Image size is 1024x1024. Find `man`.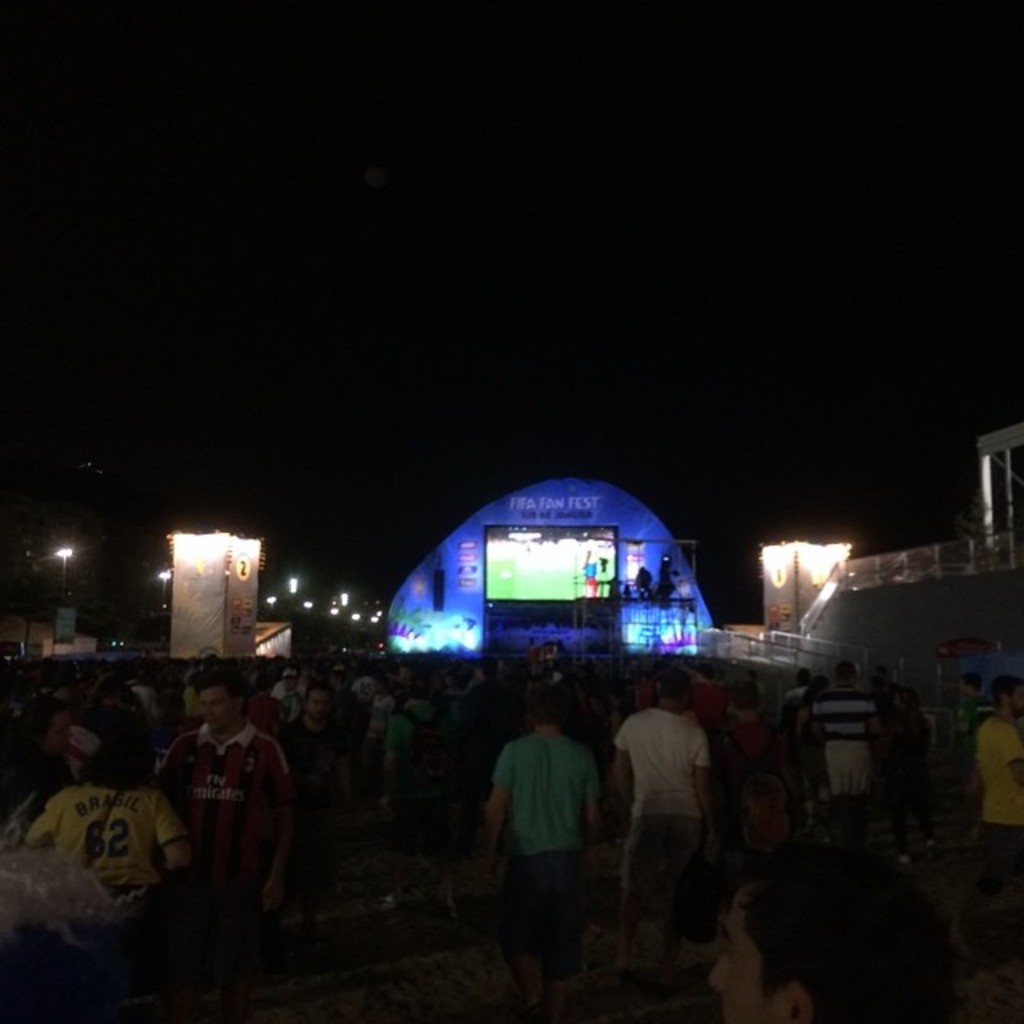
box=[979, 678, 1022, 907].
